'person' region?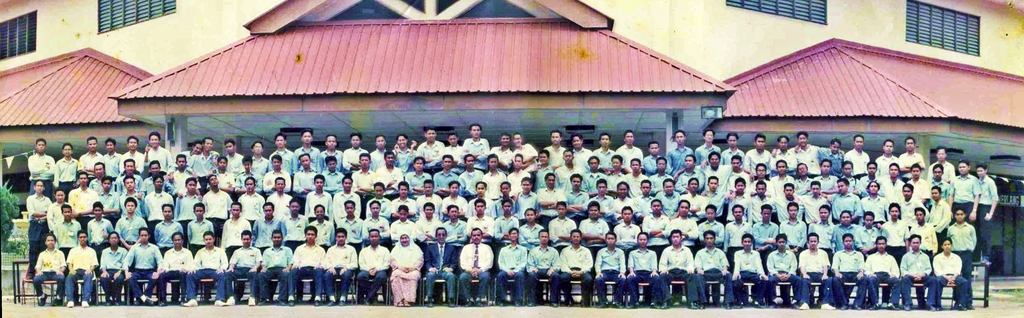
x1=525, y1=234, x2=557, y2=304
